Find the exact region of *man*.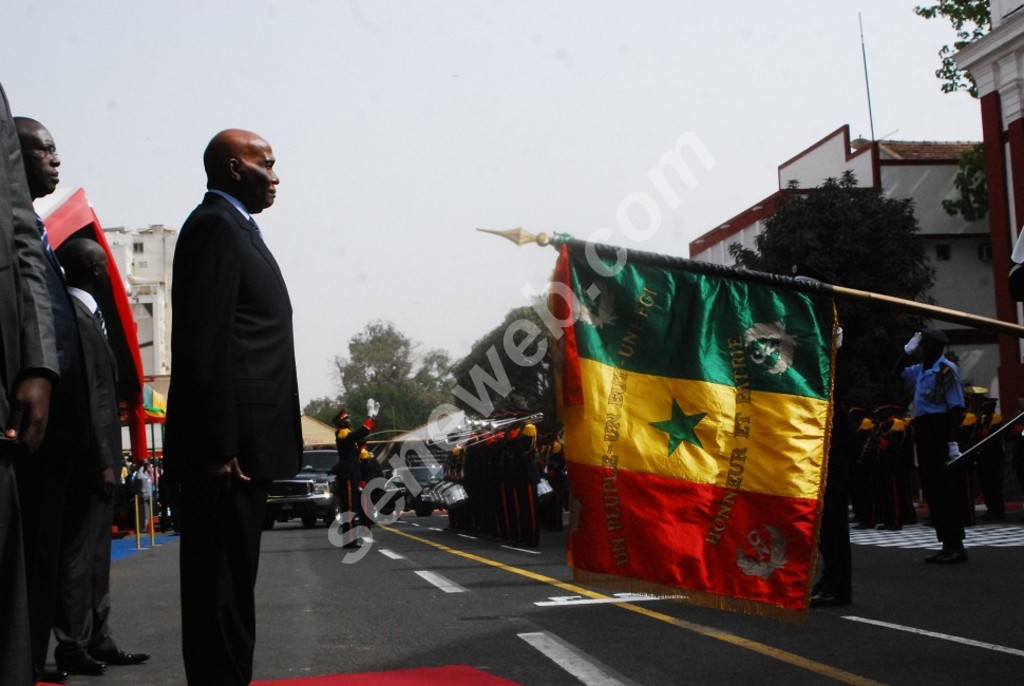
Exact region: 810, 318, 868, 608.
